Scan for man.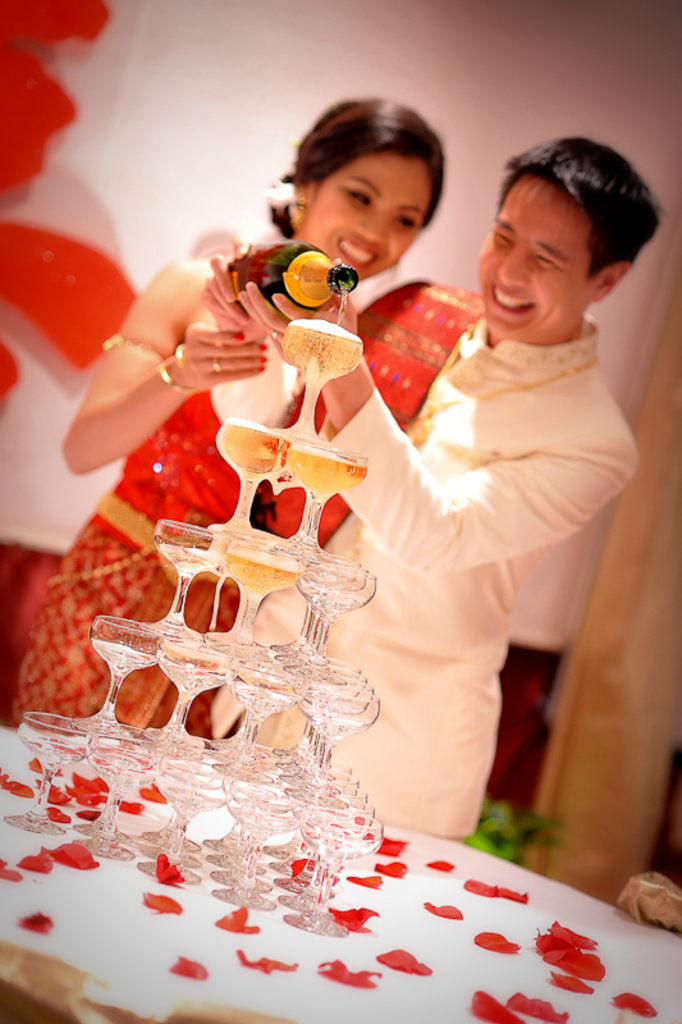
Scan result: pyautogui.locateOnScreen(316, 138, 663, 804).
